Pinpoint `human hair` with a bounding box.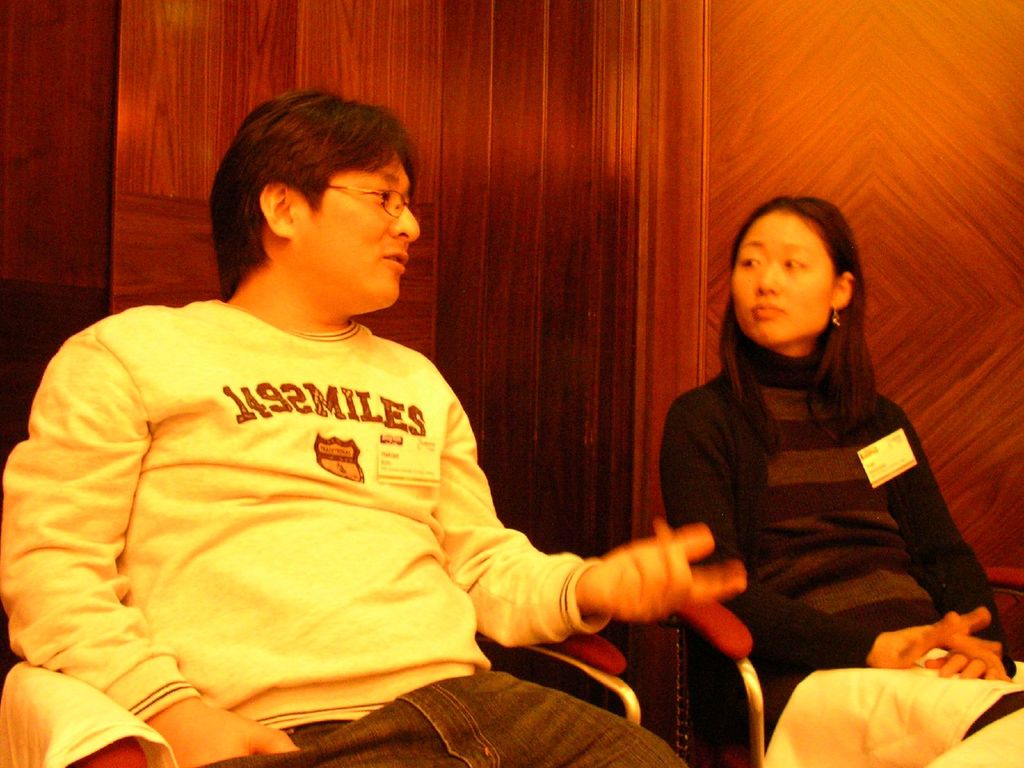
locate(718, 196, 876, 463).
